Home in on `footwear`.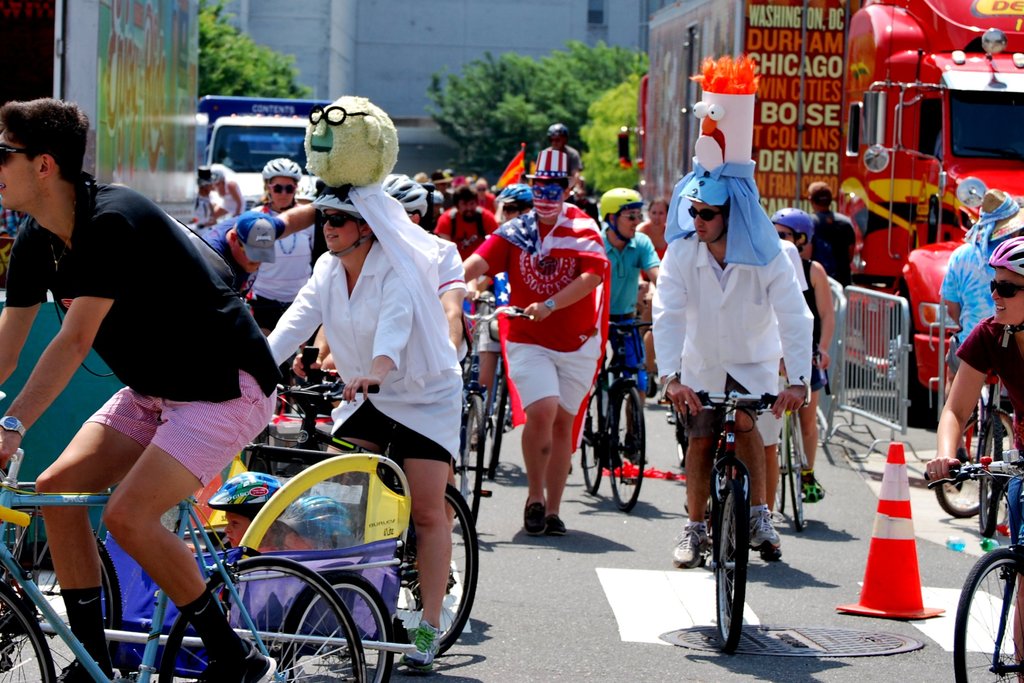
Homed in at 673/528/708/567.
